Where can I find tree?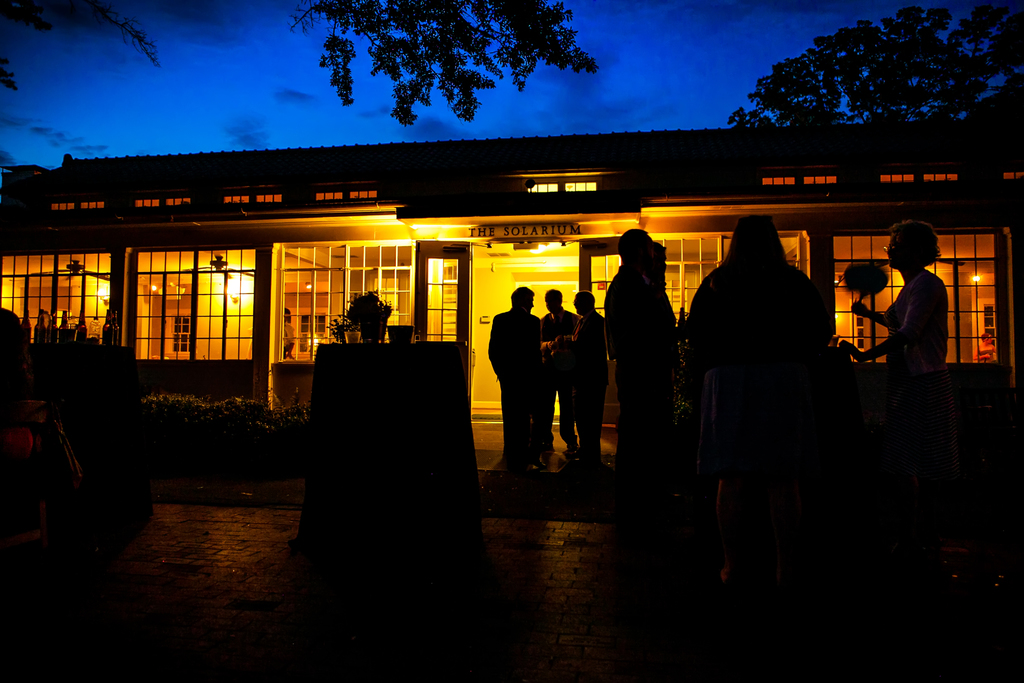
You can find it at region(0, 0, 161, 92).
